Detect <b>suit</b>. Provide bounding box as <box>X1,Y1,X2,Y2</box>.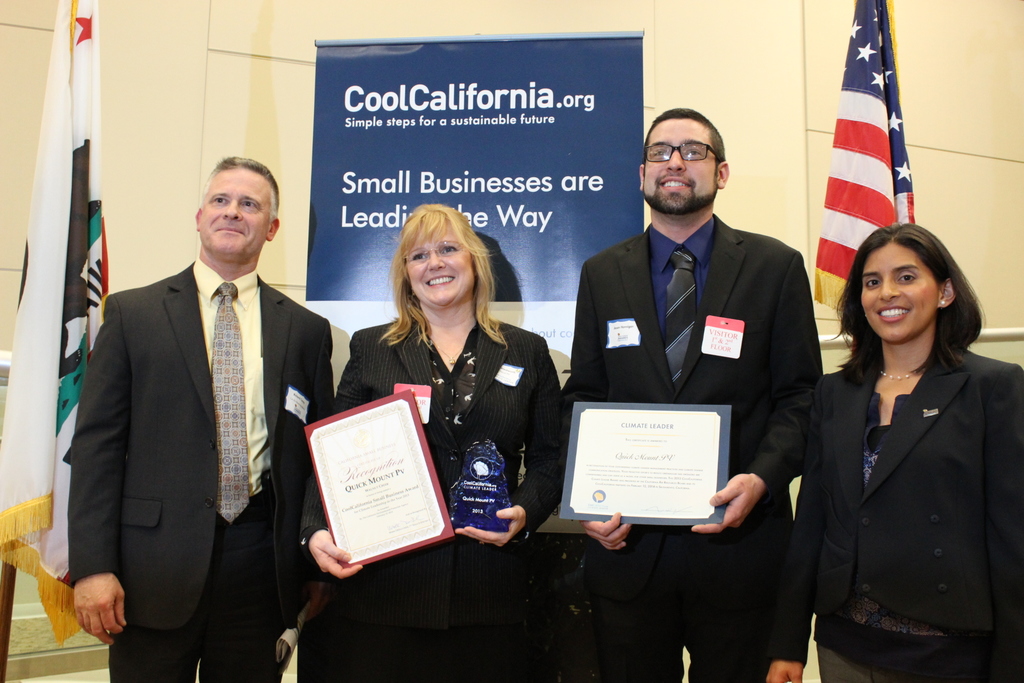
<box>71,254,337,682</box>.
